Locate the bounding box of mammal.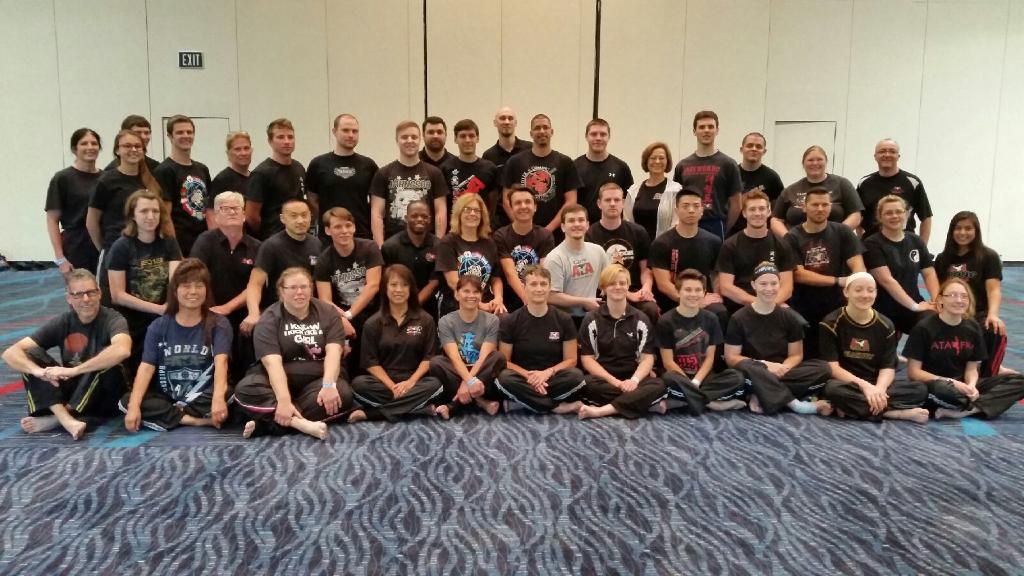
Bounding box: (569, 114, 632, 192).
